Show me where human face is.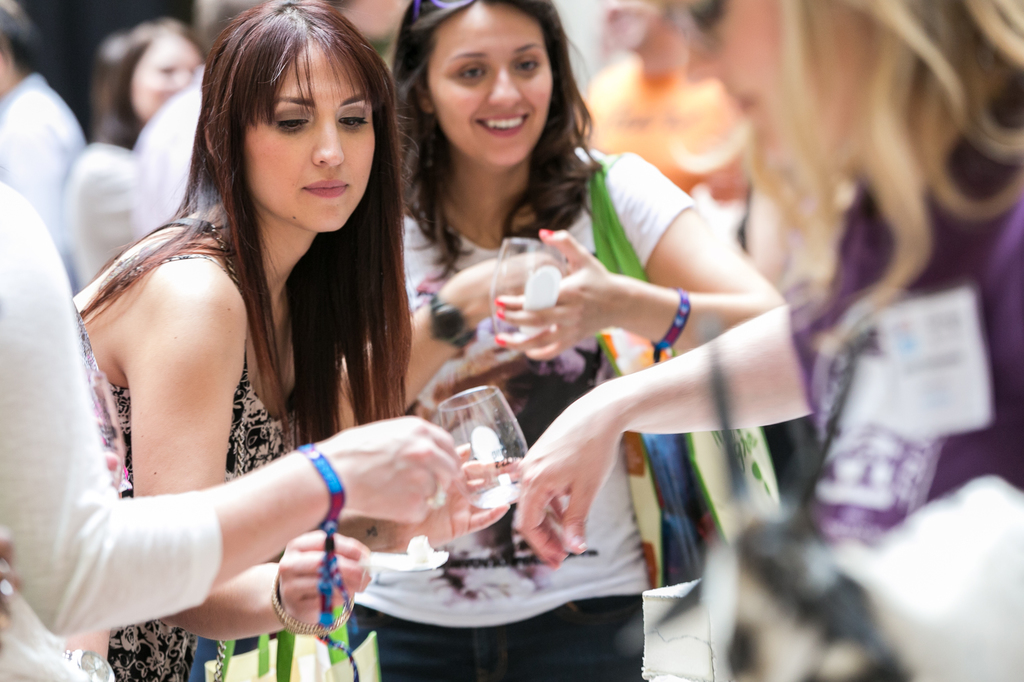
human face is at {"x1": 132, "y1": 35, "x2": 203, "y2": 122}.
